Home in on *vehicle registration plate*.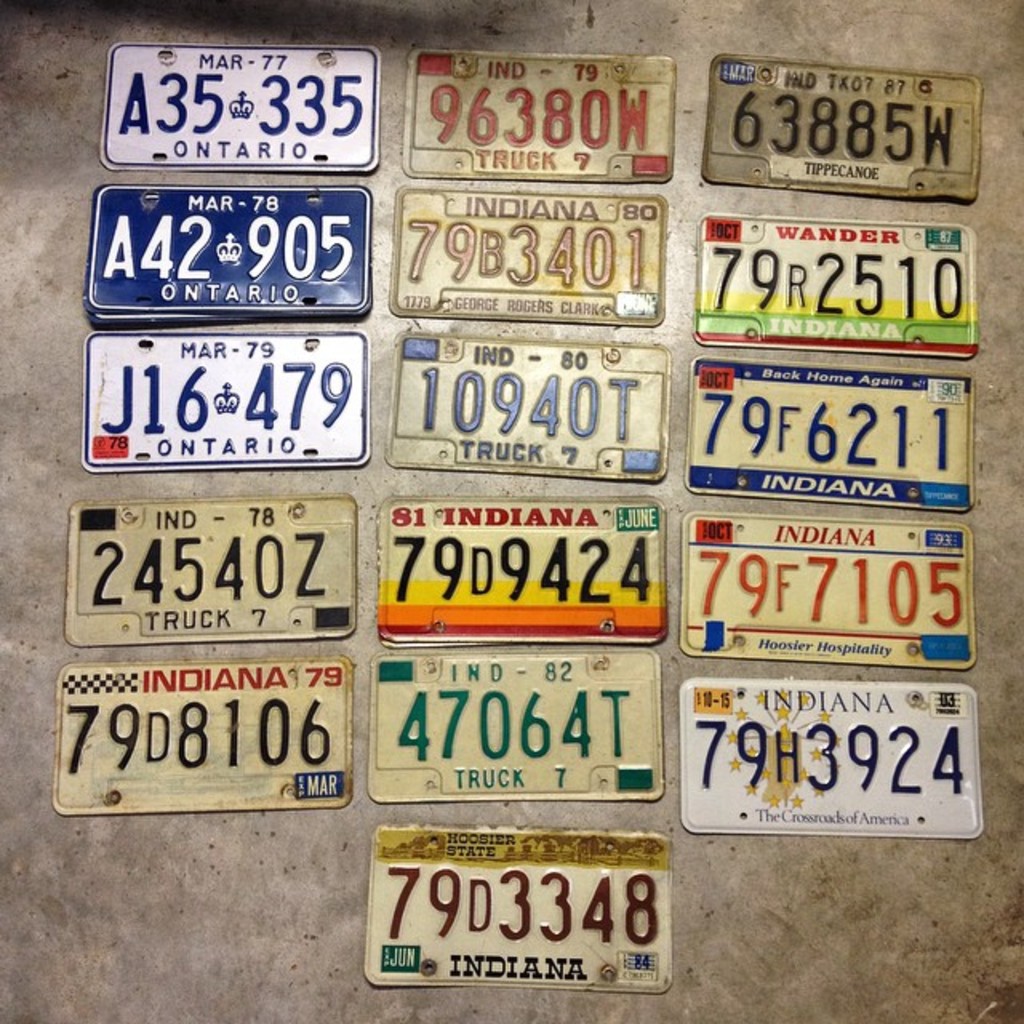
Homed in at 690:363:973:507.
